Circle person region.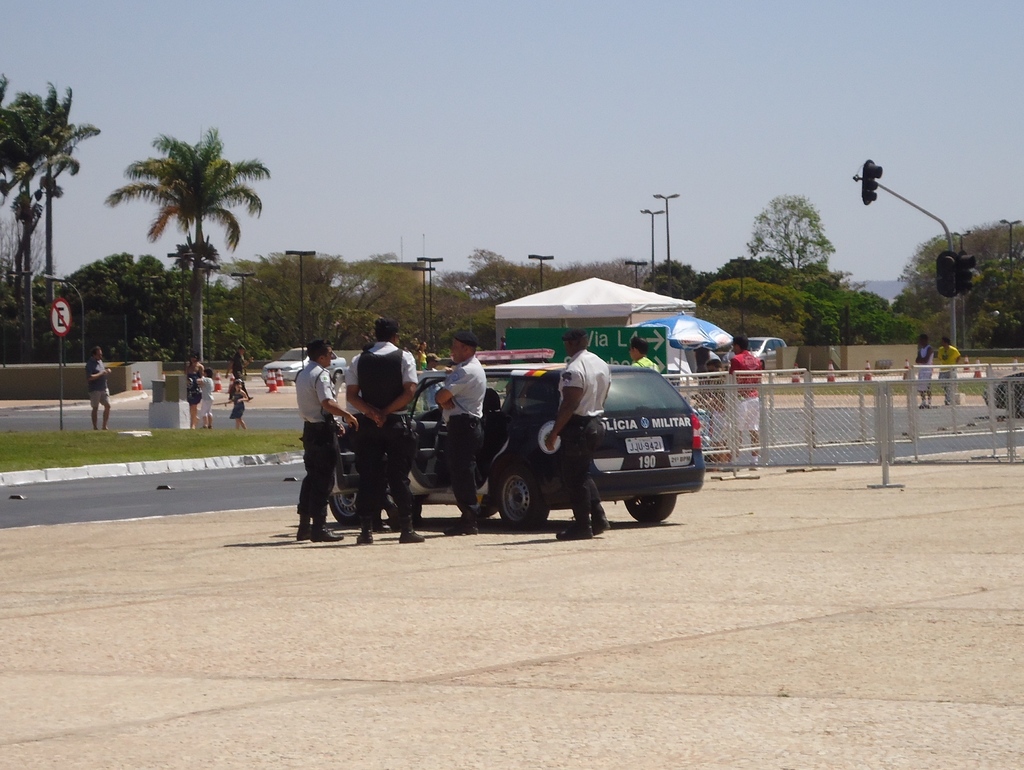
Region: [227,376,243,431].
